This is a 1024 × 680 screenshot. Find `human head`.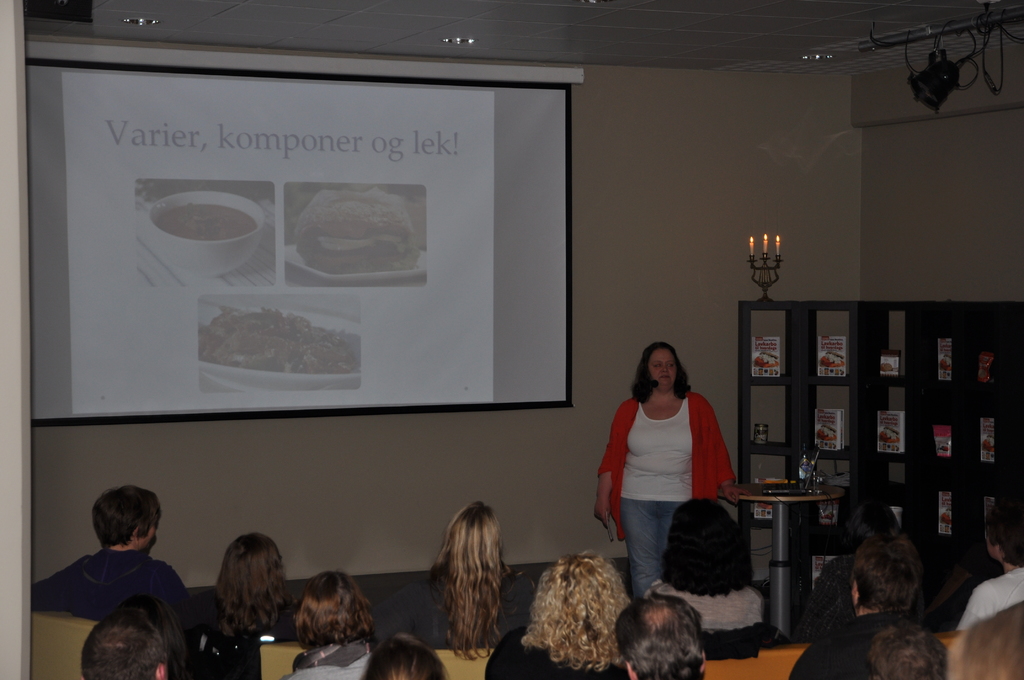
Bounding box: 88:484:159:555.
